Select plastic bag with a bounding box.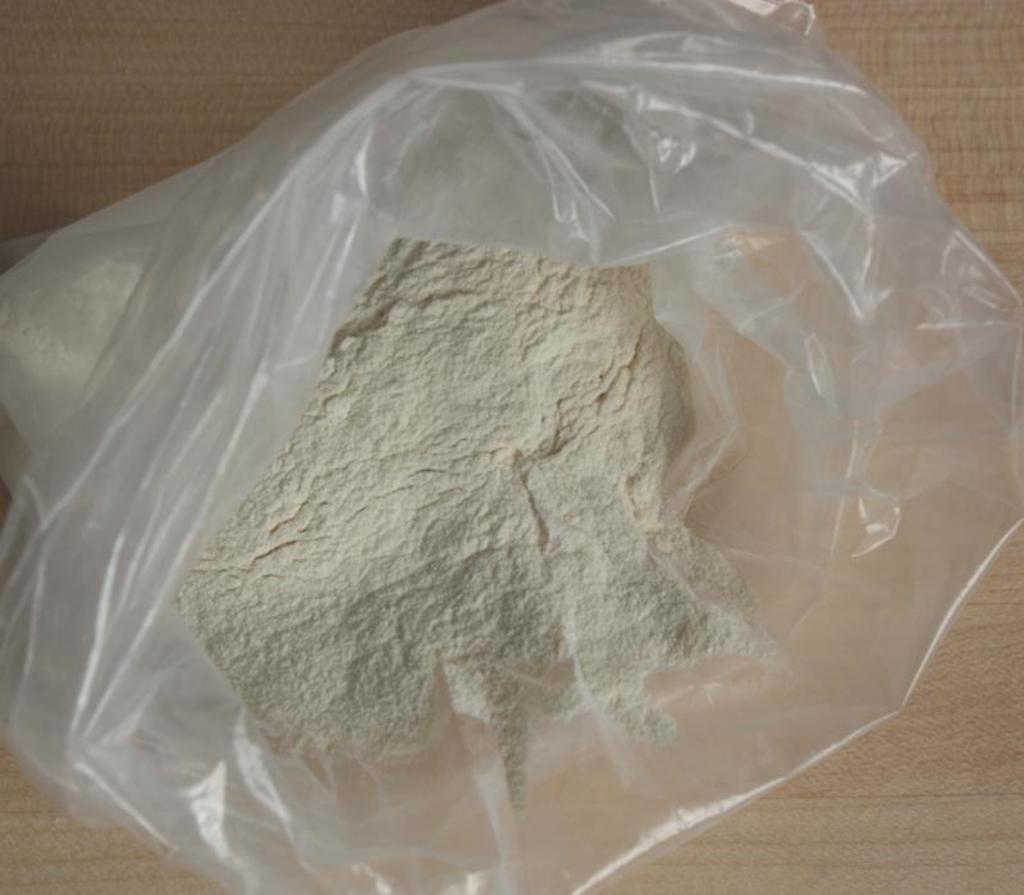
bbox=(0, 0, 1023, 894).
